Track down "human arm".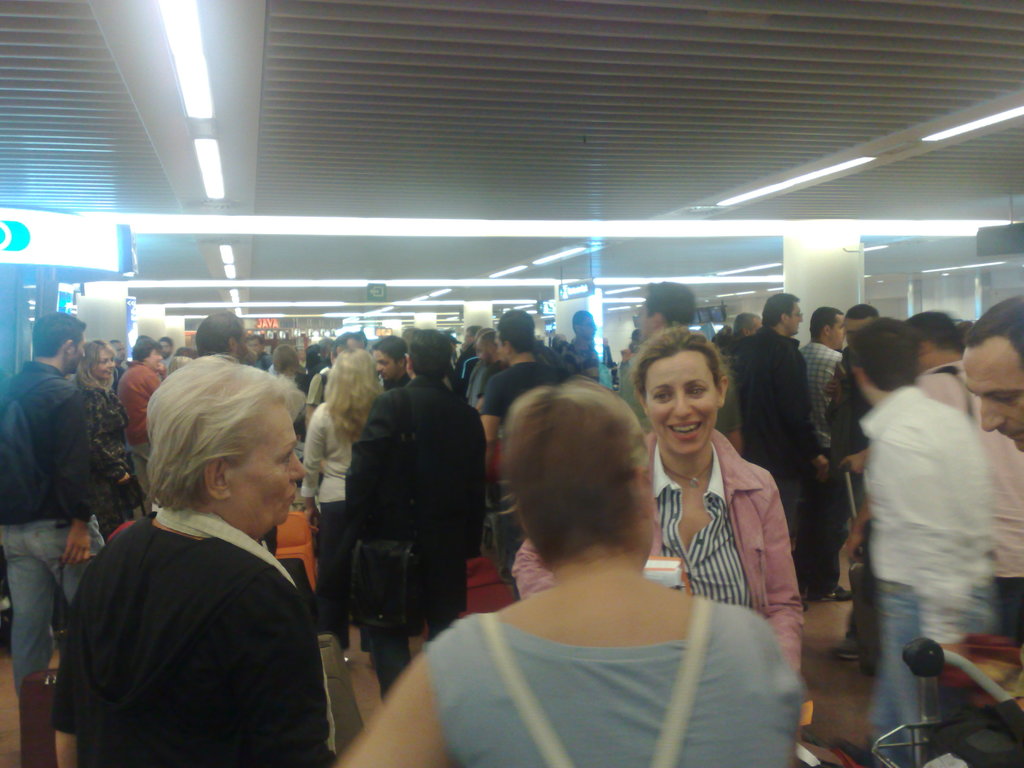
Tracked to bbox=(751, 462, 822, 707).
